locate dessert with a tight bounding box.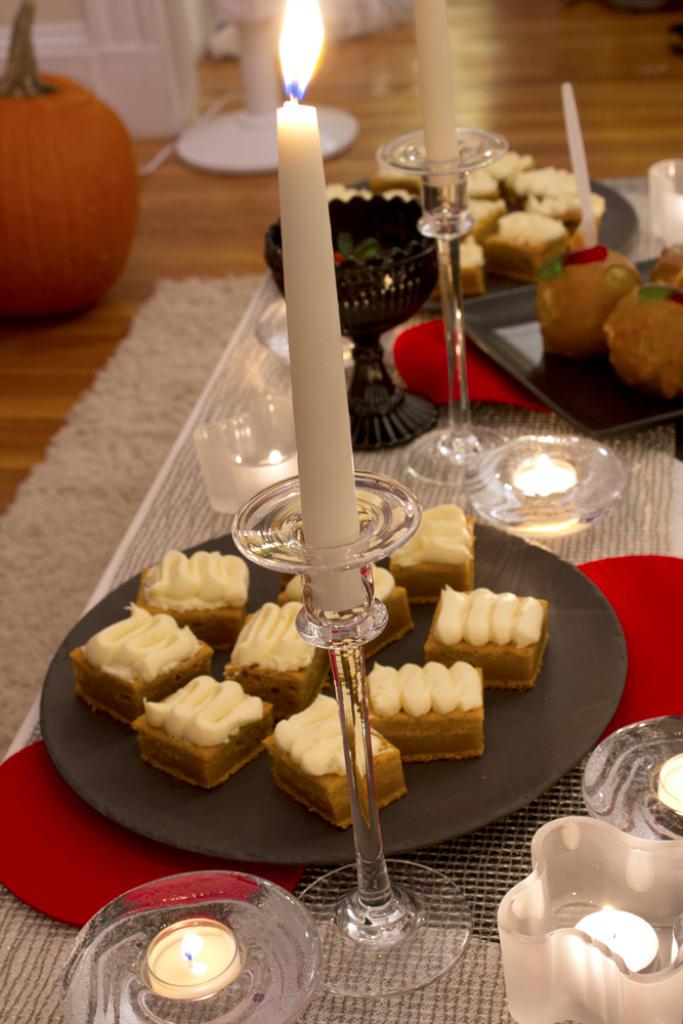
region(485, 147, 550, 203).
